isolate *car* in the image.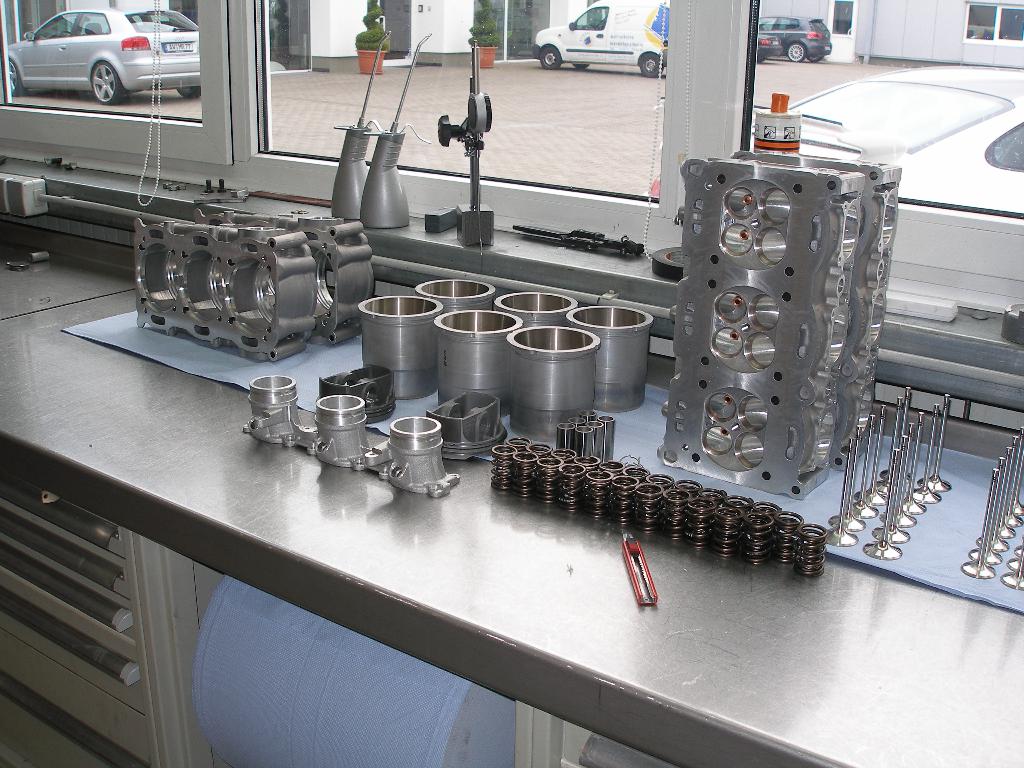
Isolated region: detection(648, 61, 1023, 213).
